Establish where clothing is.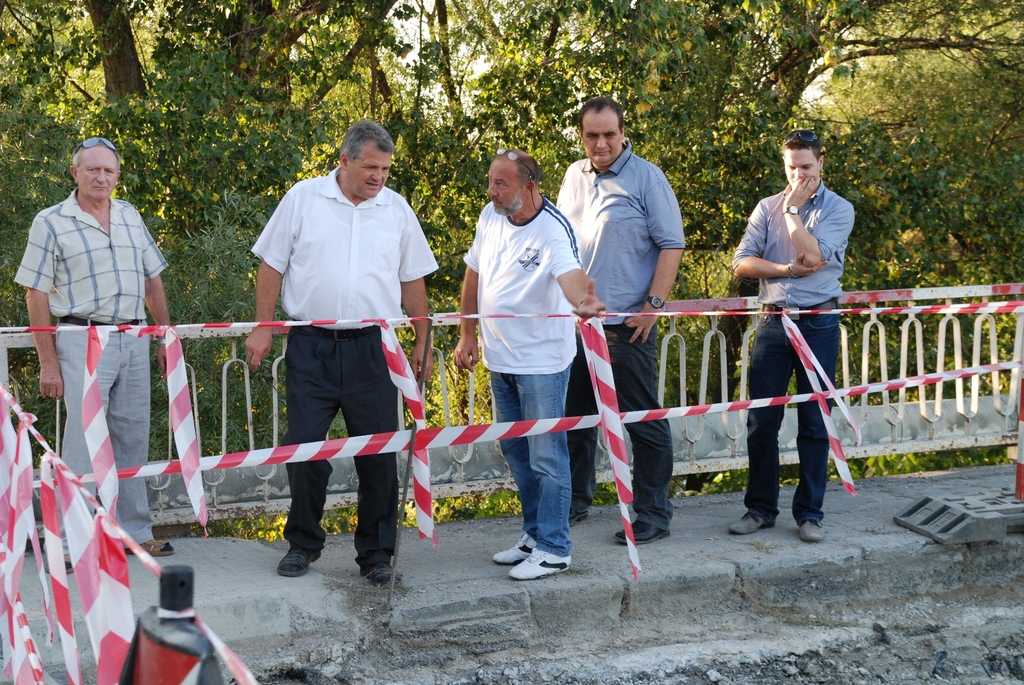
Established at rect(249, 148, 417, 536).
